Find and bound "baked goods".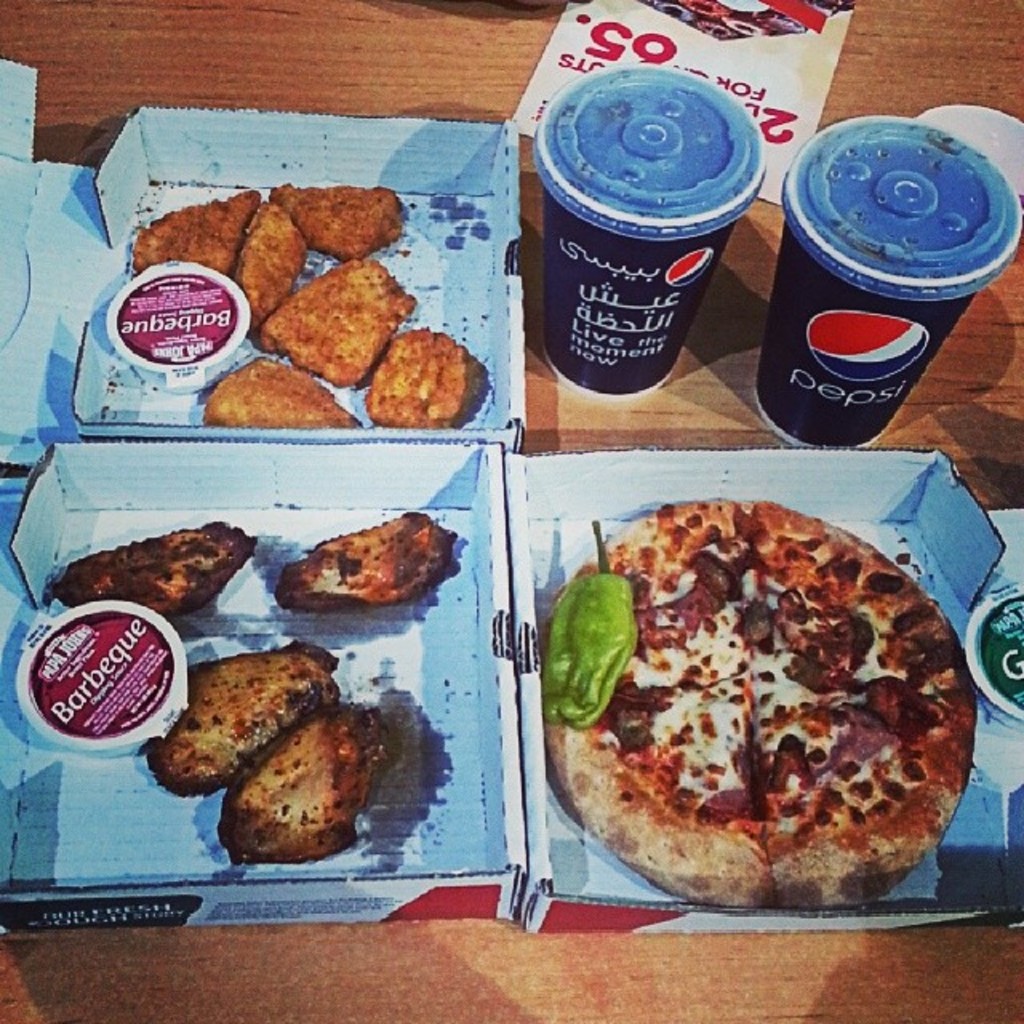
Bound: region(546, 512, 979, 950).
